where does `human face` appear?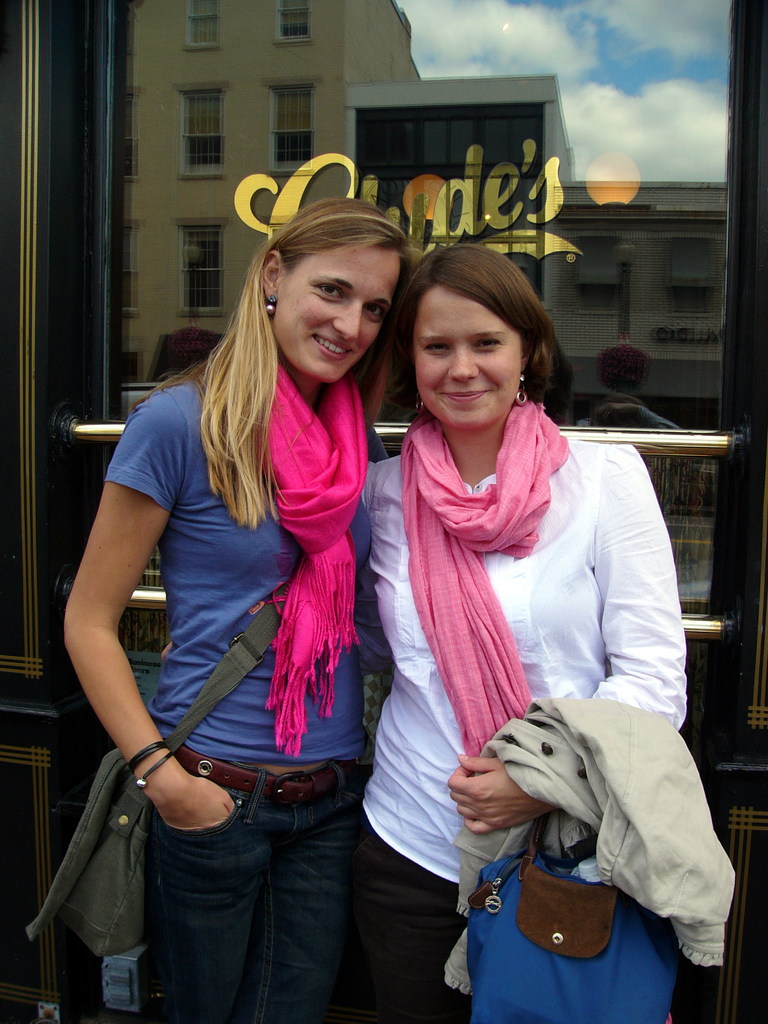
Appears at region(412, 275, 524, 436).
